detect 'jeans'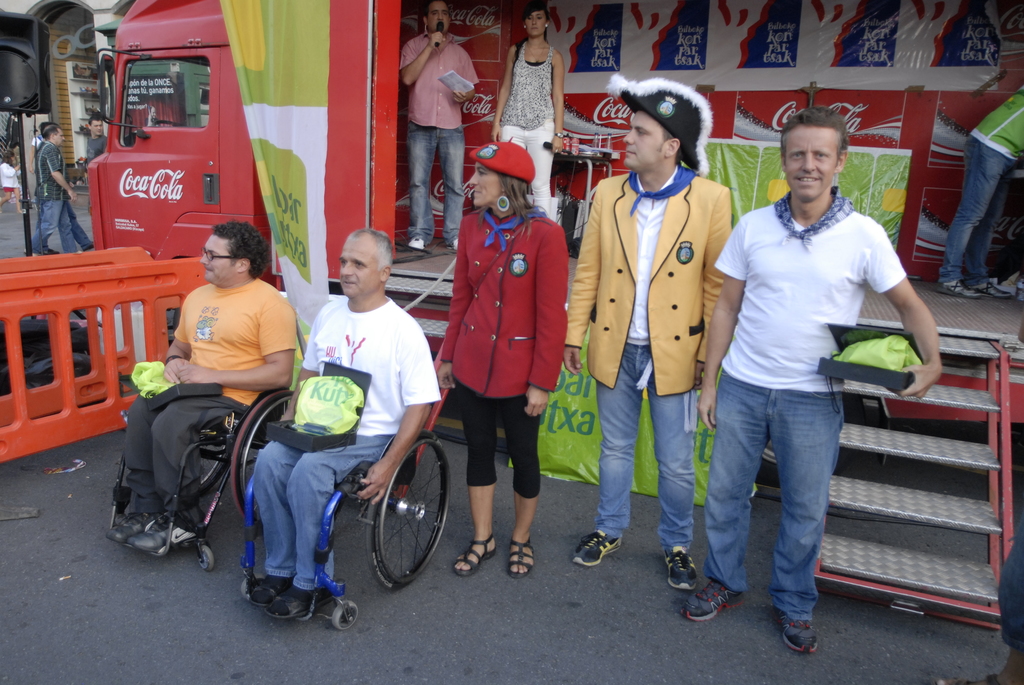
l=591, t=343, r=700, b=564
